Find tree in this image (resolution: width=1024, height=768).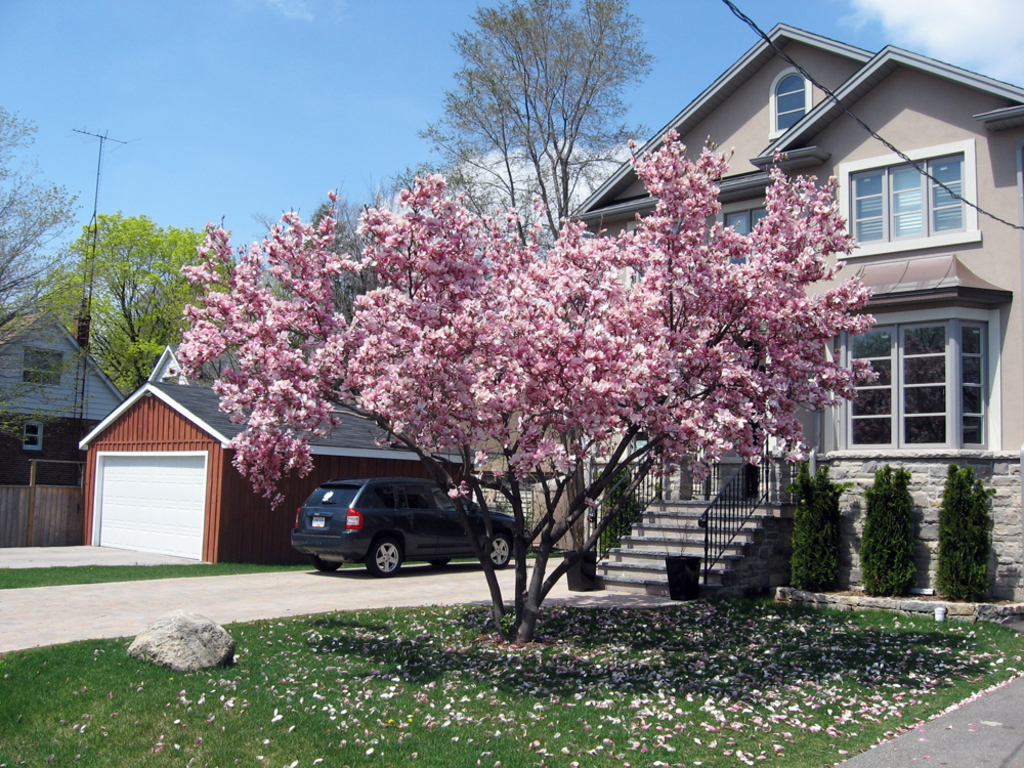
bbox=[170, 173, 876, 645].
